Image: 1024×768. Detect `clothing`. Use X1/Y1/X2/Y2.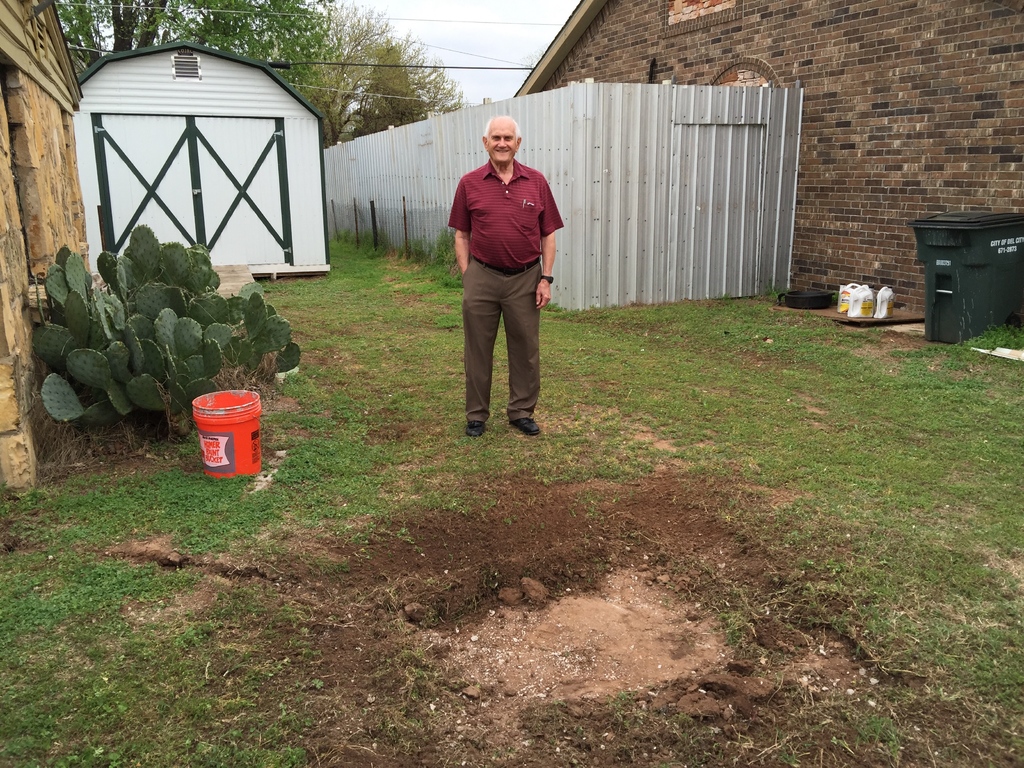
444/120/562/408.
